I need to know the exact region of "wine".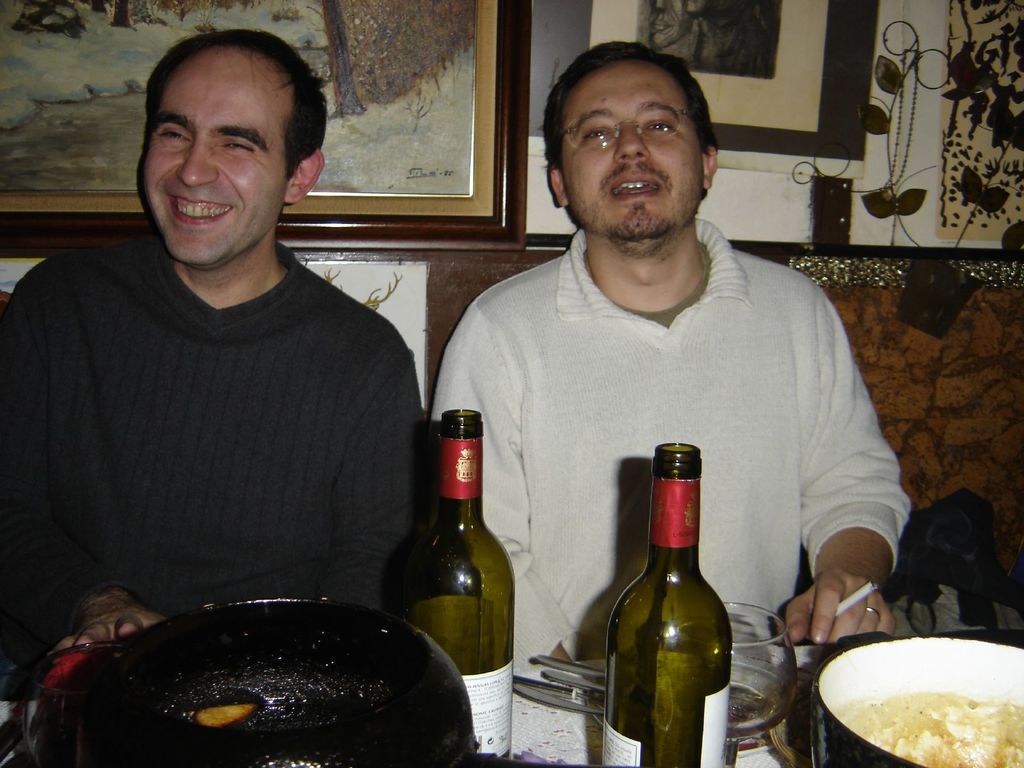
Region: l=595, t=435, r=737, b=767.
